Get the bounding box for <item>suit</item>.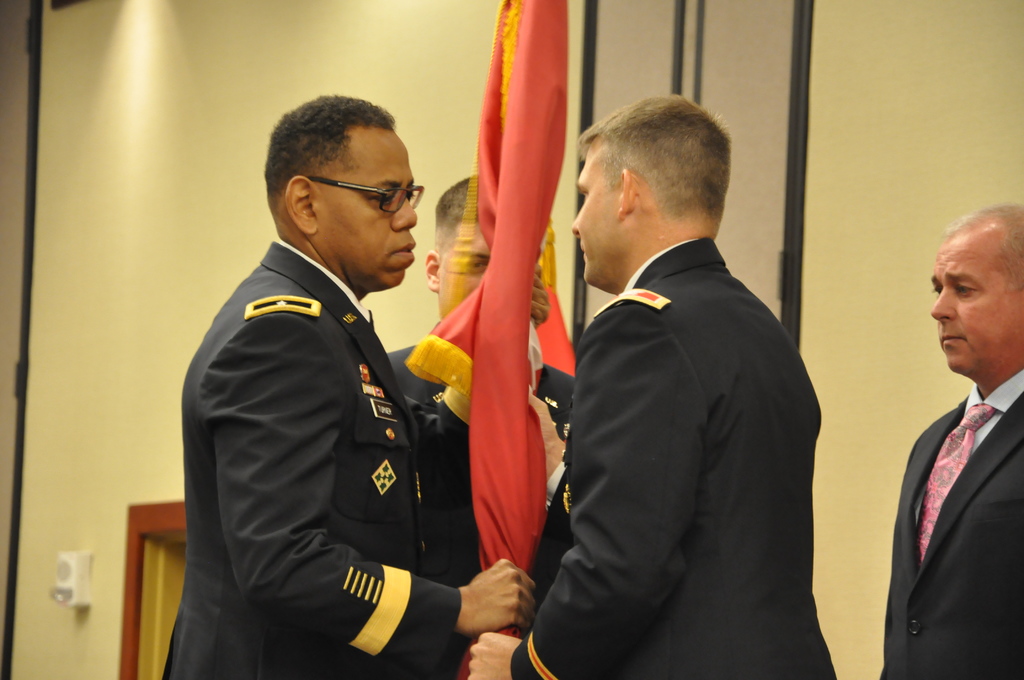
rect(537, 147, 856, 675).
